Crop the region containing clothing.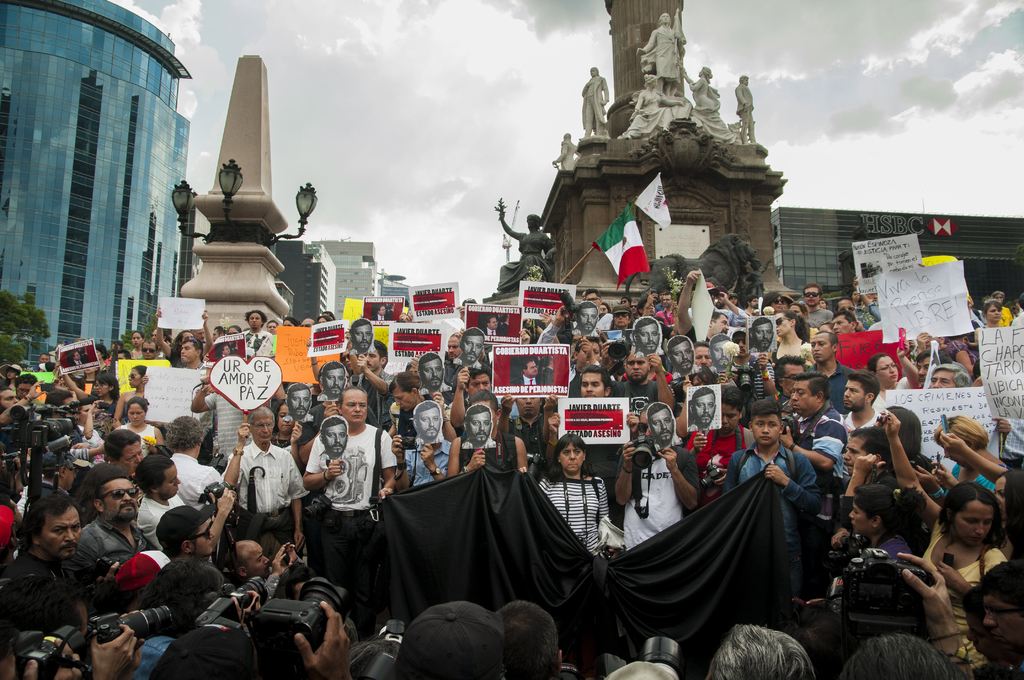
Crop region: <box>626,382,659,398</box>.
